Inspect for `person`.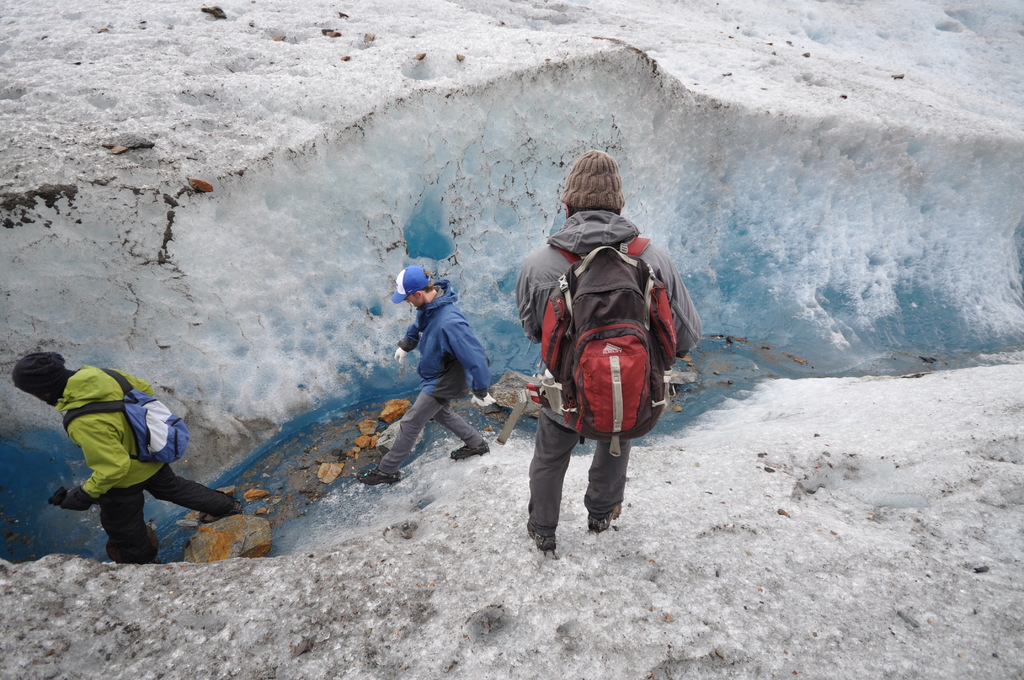
Inspection: 10,349,246,571.
